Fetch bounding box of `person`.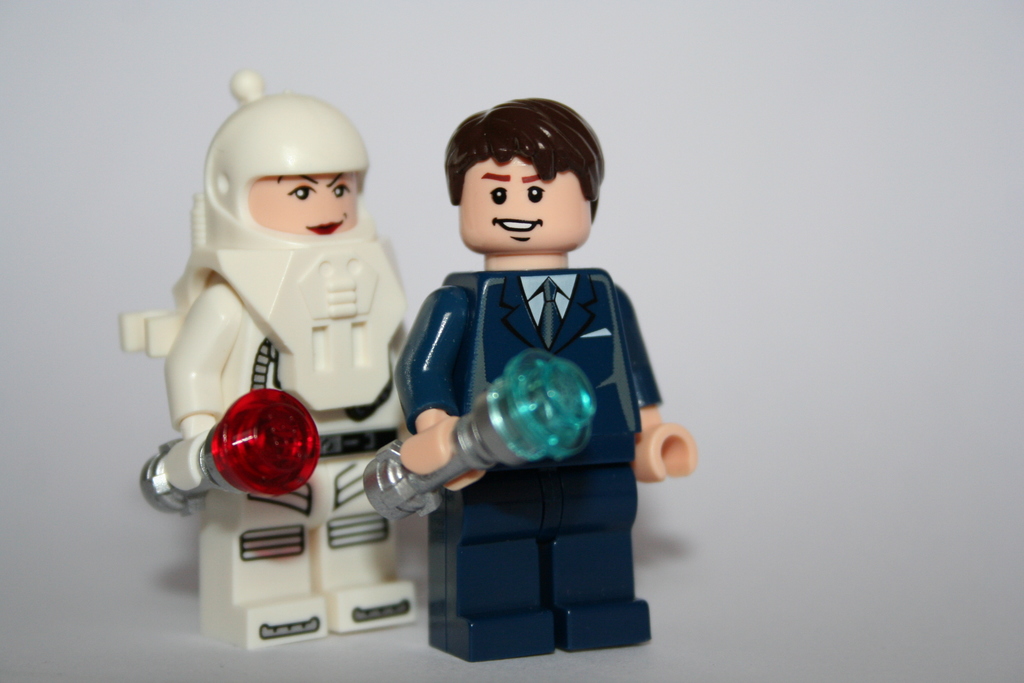
Bbox: Rect(382, 95, 671, 627).
